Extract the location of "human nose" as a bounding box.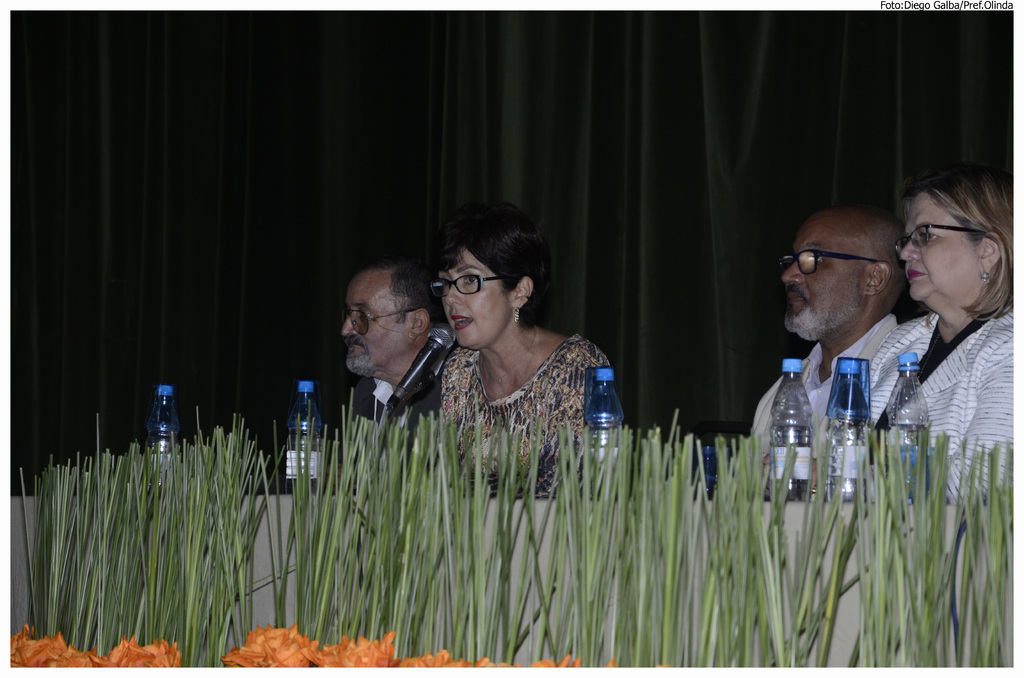
pyautogui.locateOnScreen(779, 259, 803, 287).
